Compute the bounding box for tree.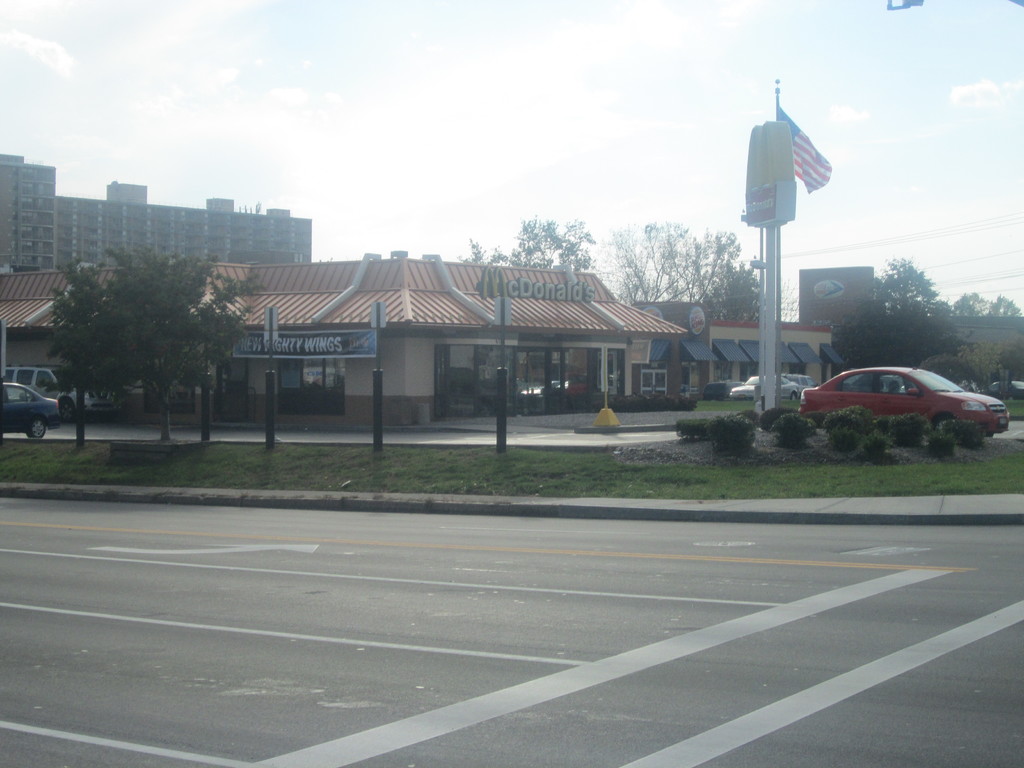
[831,254,958,369].
